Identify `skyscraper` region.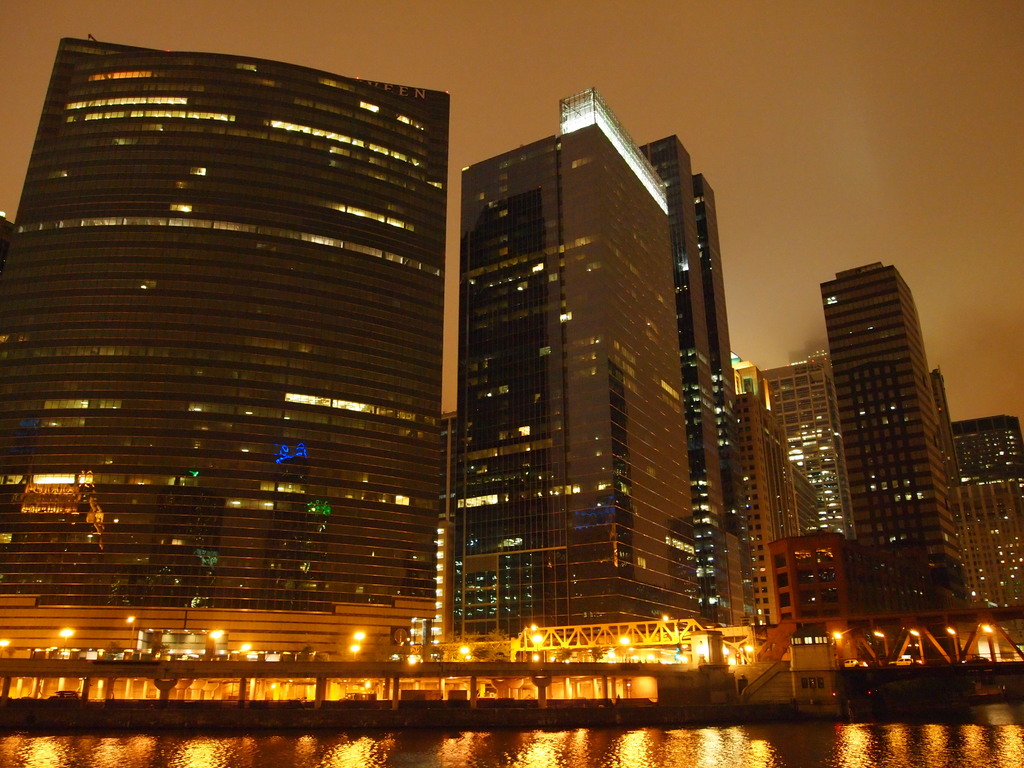
Region: {"left": 419, "top": 72, "right": 794, "bottom": 684}.
